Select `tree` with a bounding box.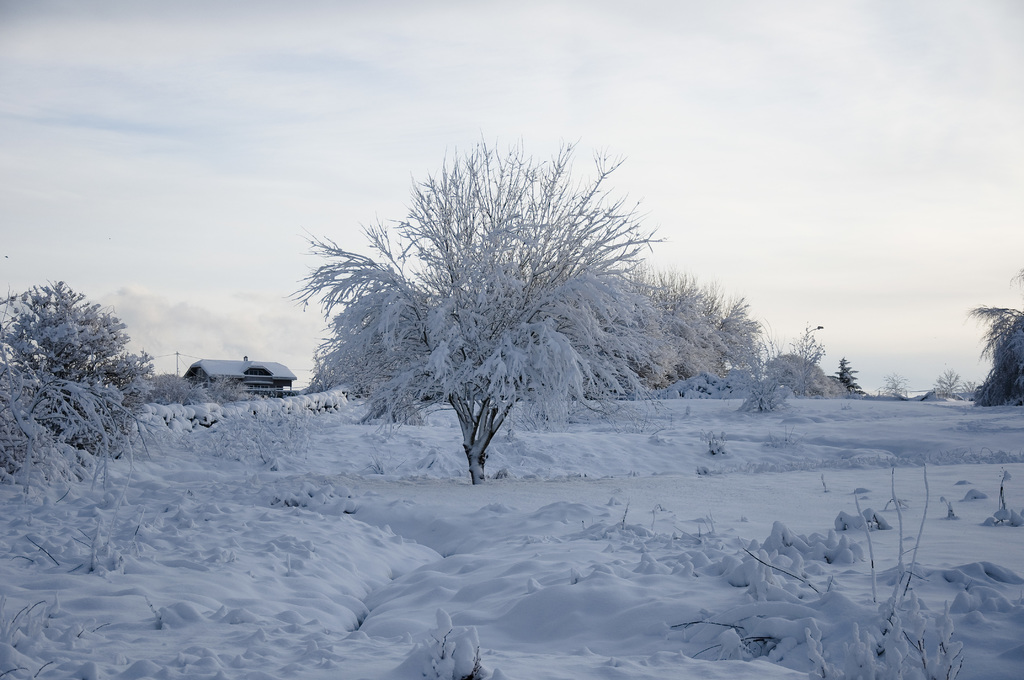
<bbox>323, 124, 644, 492</bbox>.
